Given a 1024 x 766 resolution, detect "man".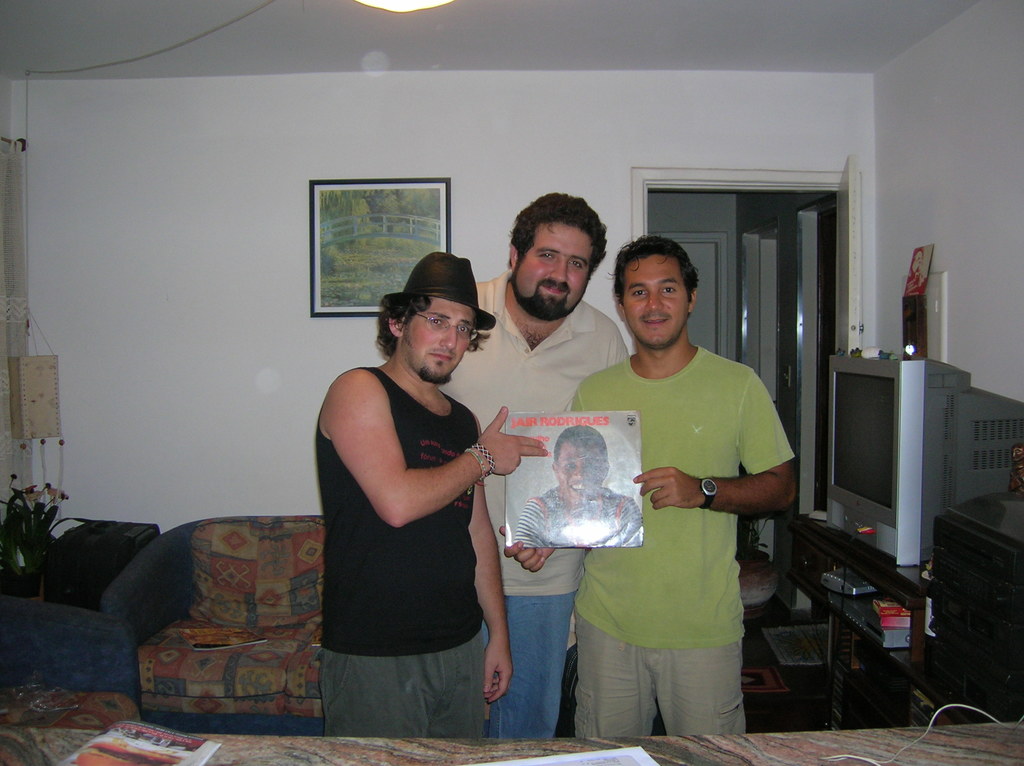
[506, 426, 641, 546].
